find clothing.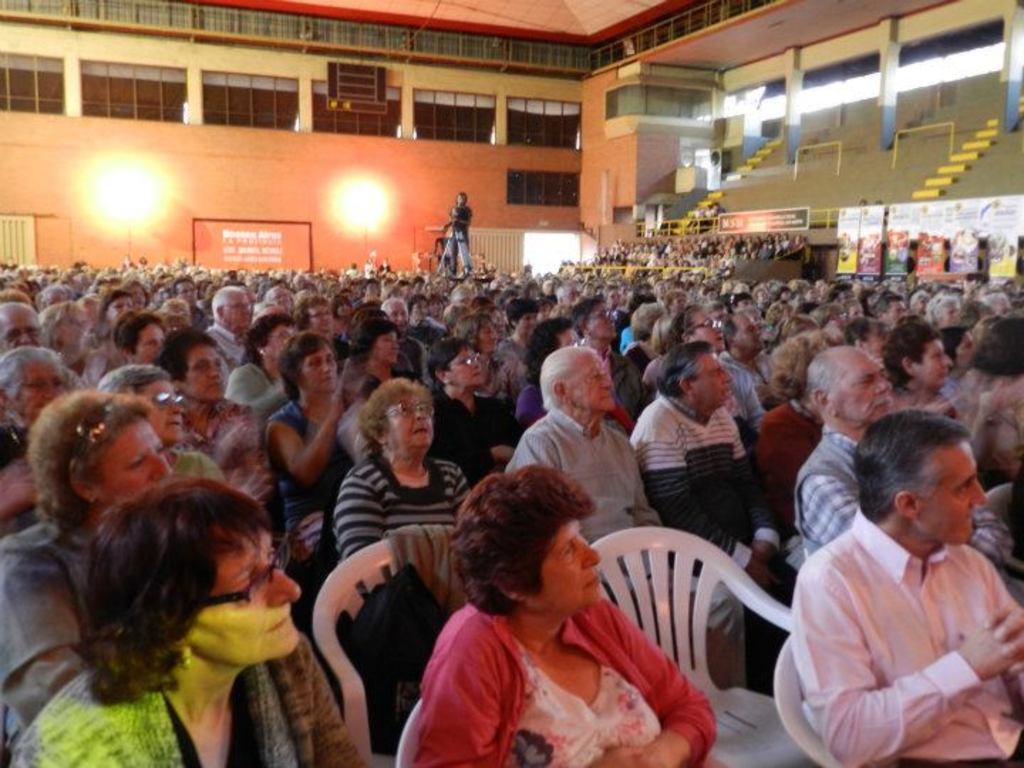
locate(796, 422, 863, 549).
